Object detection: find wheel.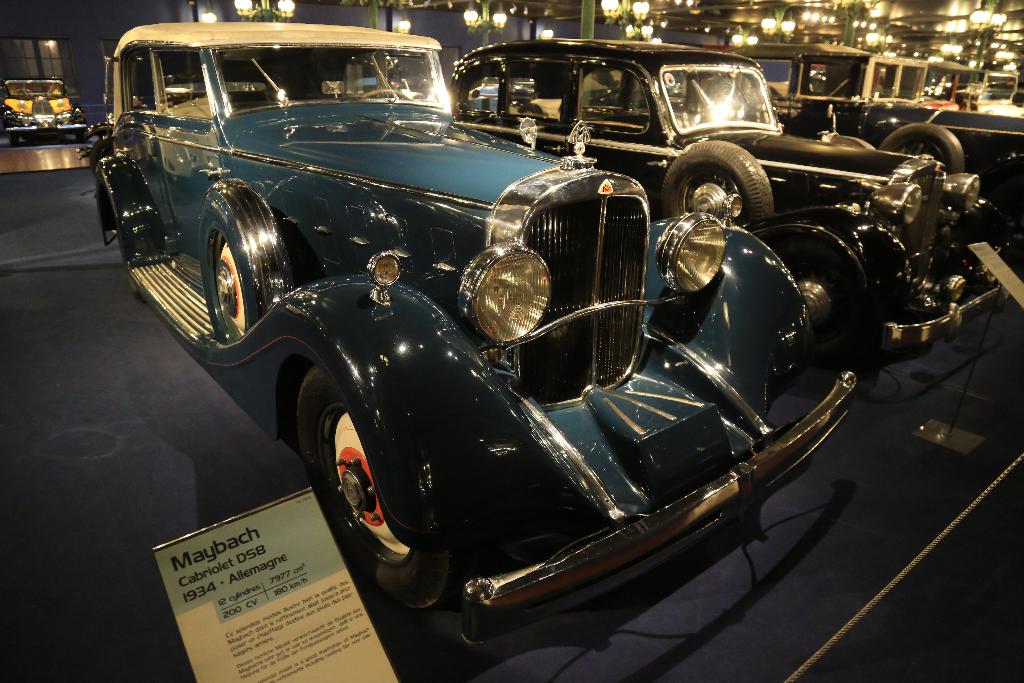
BBox(202, 191, 262, 343).
